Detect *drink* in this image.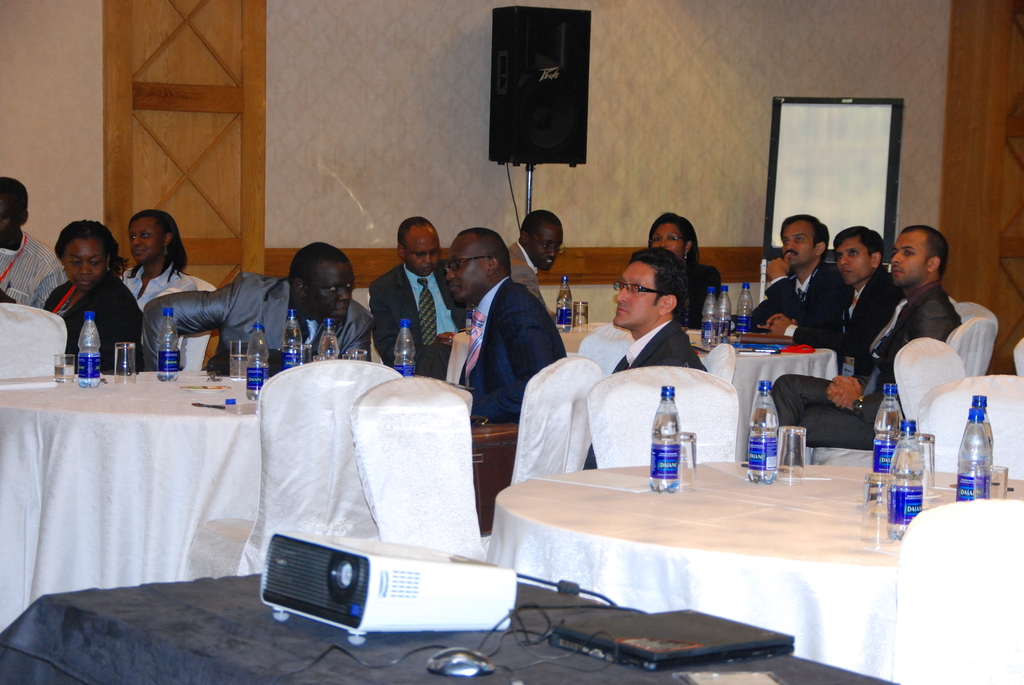
Detection: 975/475/1011/501.
